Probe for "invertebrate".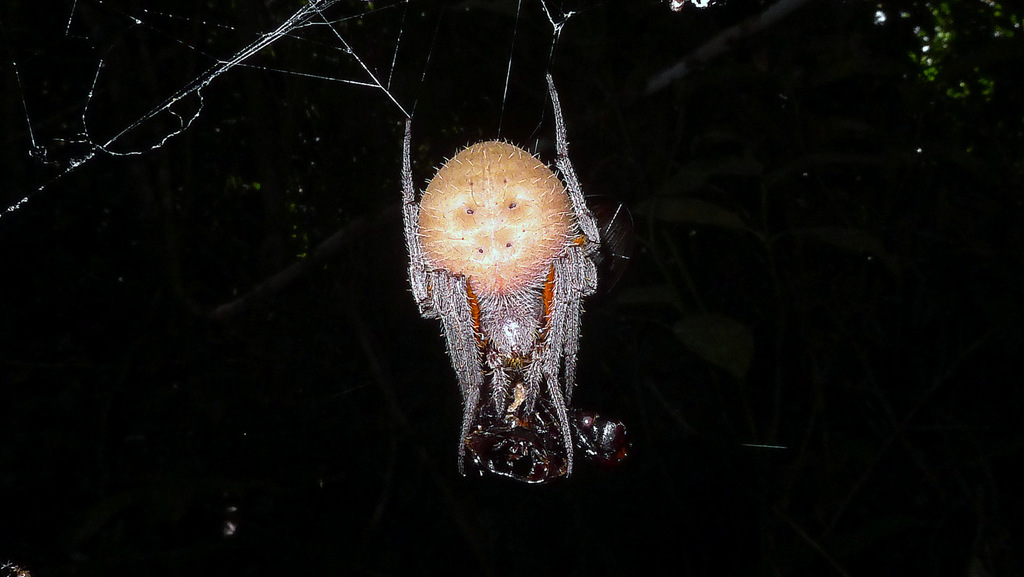
Probe result: l=395, t=72, r=627, b=478.
